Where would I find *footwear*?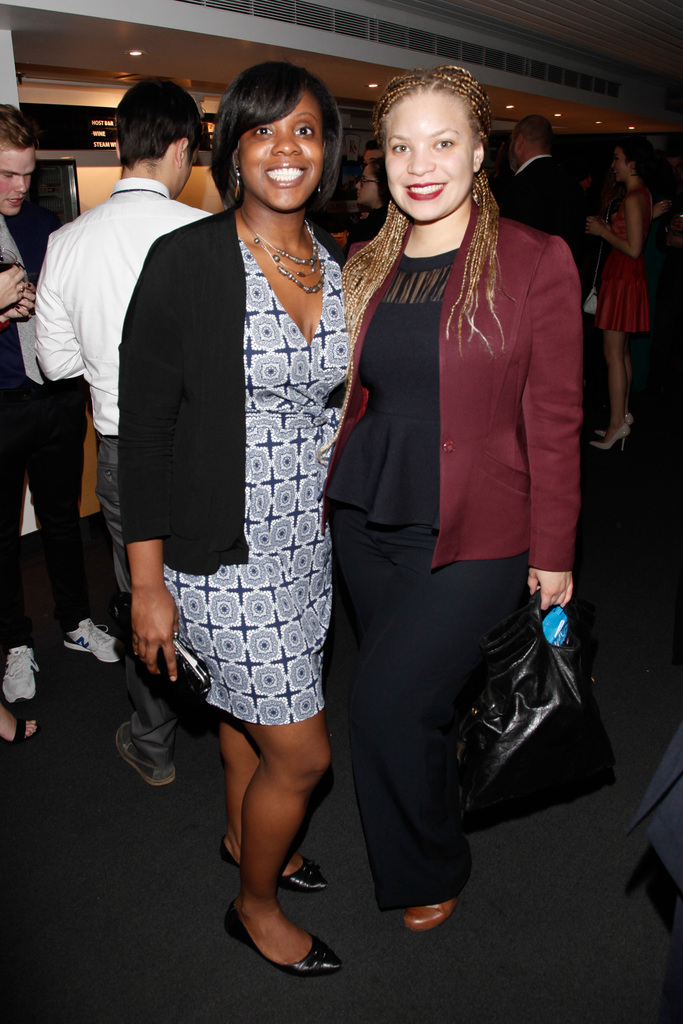
At x1=400, y1=896, x2=456, y2=938.
